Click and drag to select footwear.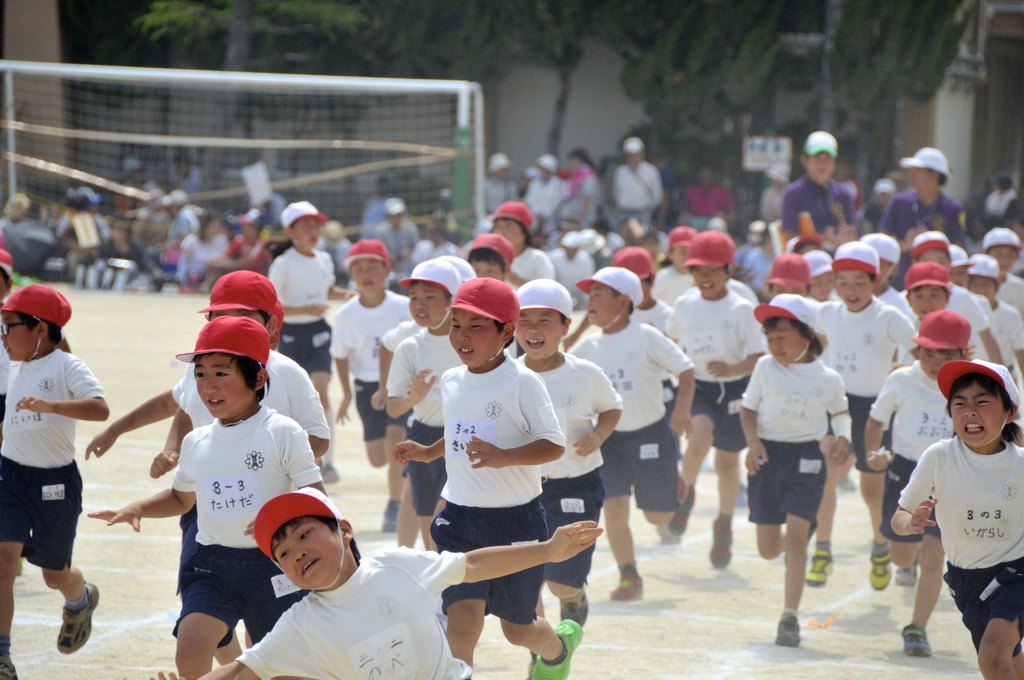
Selection: l=708, t=522, r=731, b=569.
